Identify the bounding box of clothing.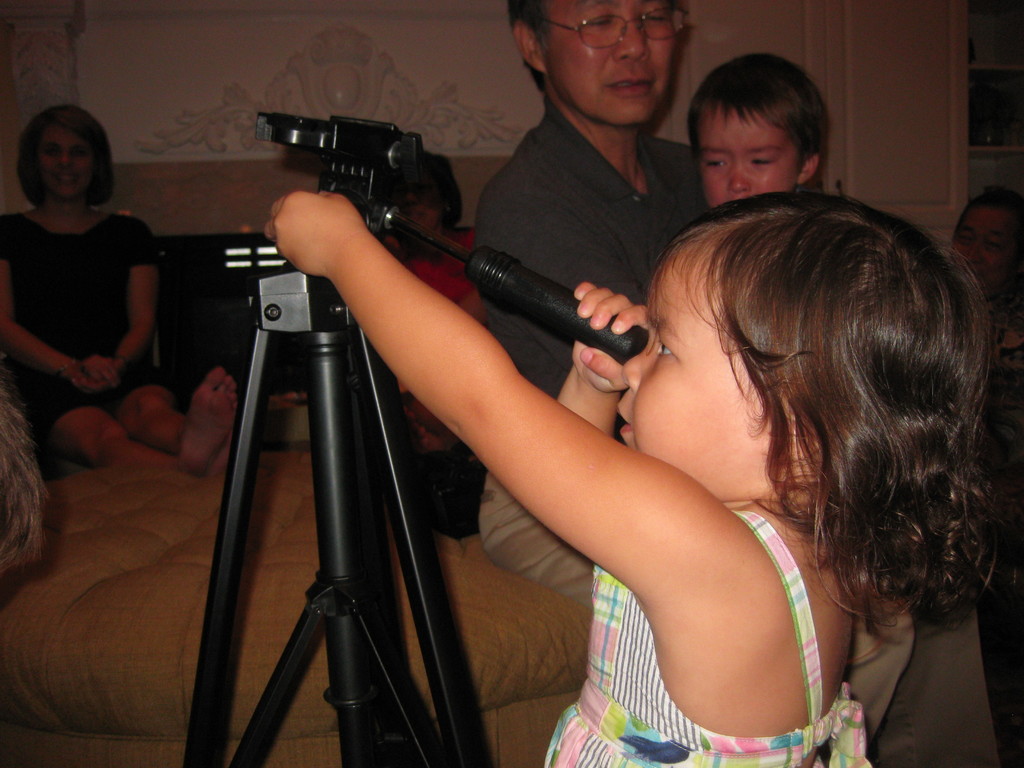
(546, 516, 871, 767).
